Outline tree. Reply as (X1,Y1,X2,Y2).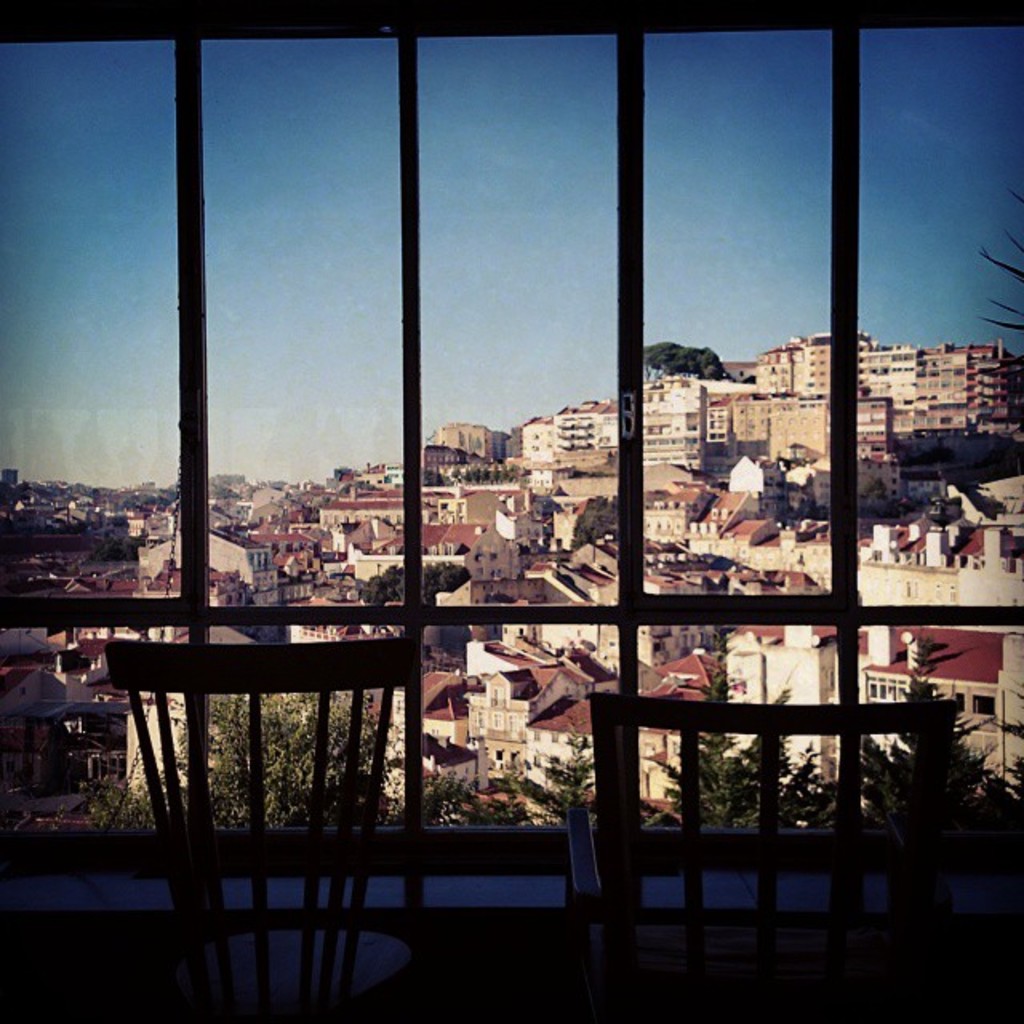
(848,627,1022,845).
